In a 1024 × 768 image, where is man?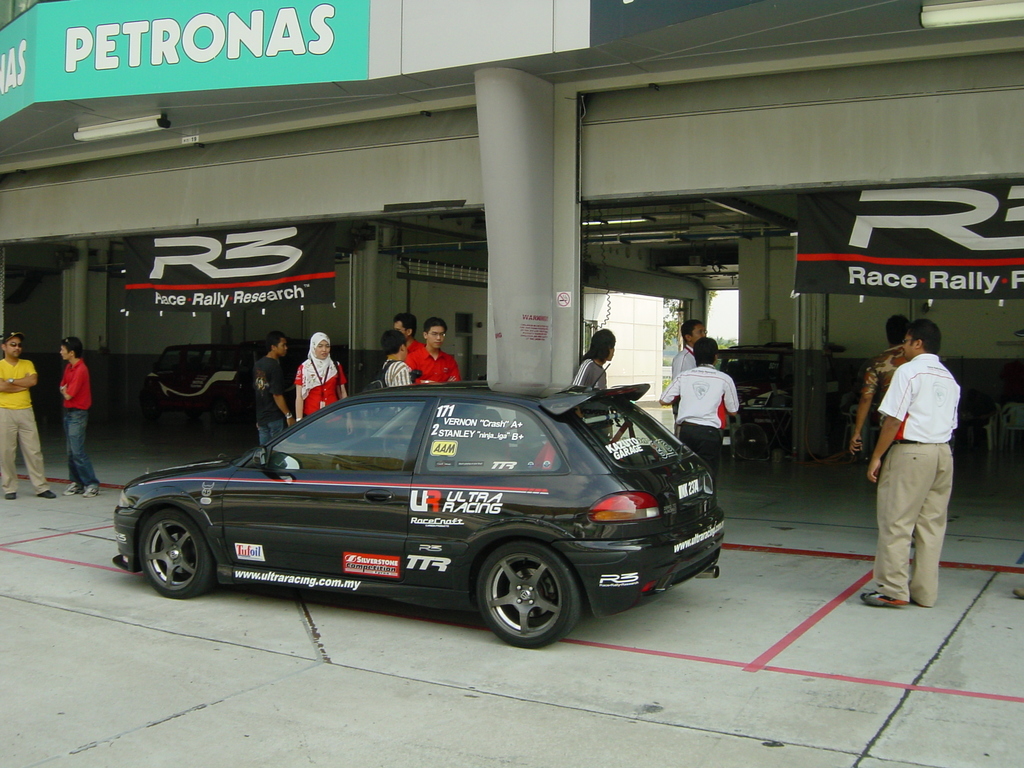
<bbox>847, 314, 908, 455</bbox>.
